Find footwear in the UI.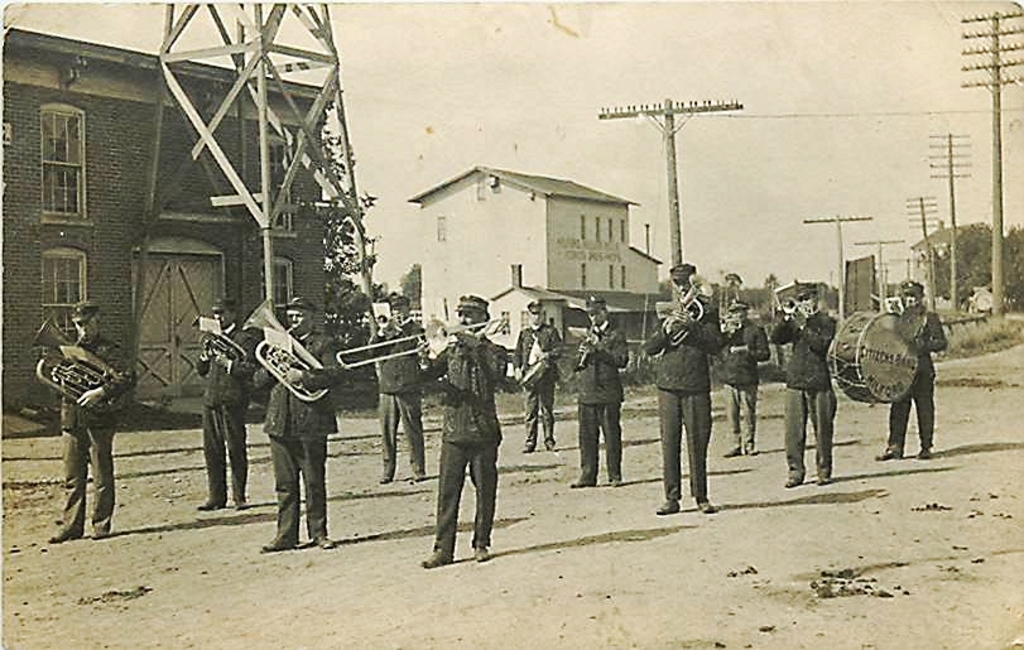
UI element at {"x1": 317, "y1": 534, "x2": 335, "y2": 552}.
